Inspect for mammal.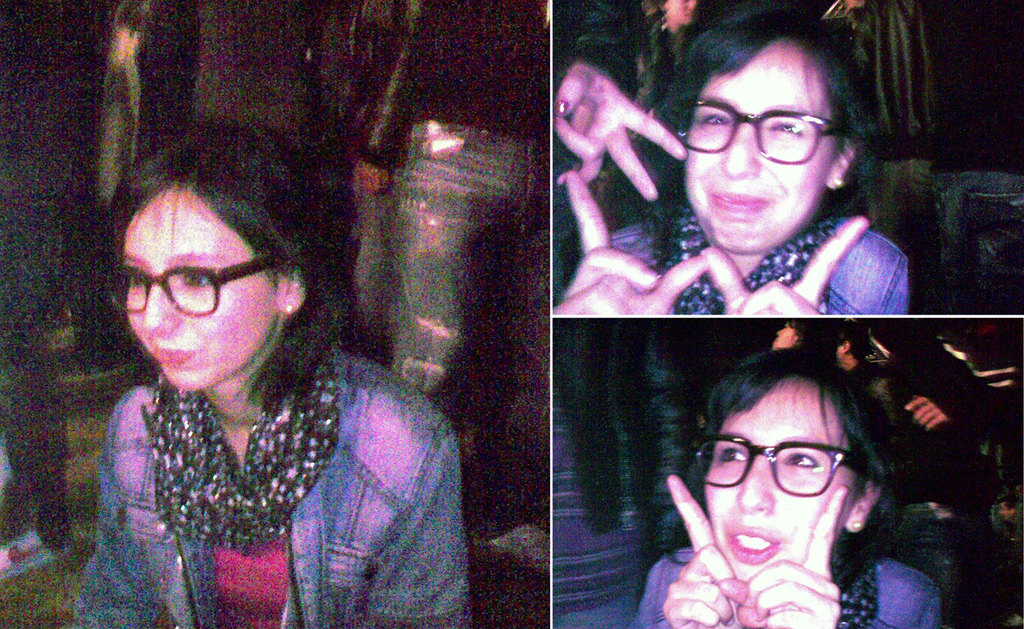
Inspection: [left=767, top=320, right=798, bottom=356].
